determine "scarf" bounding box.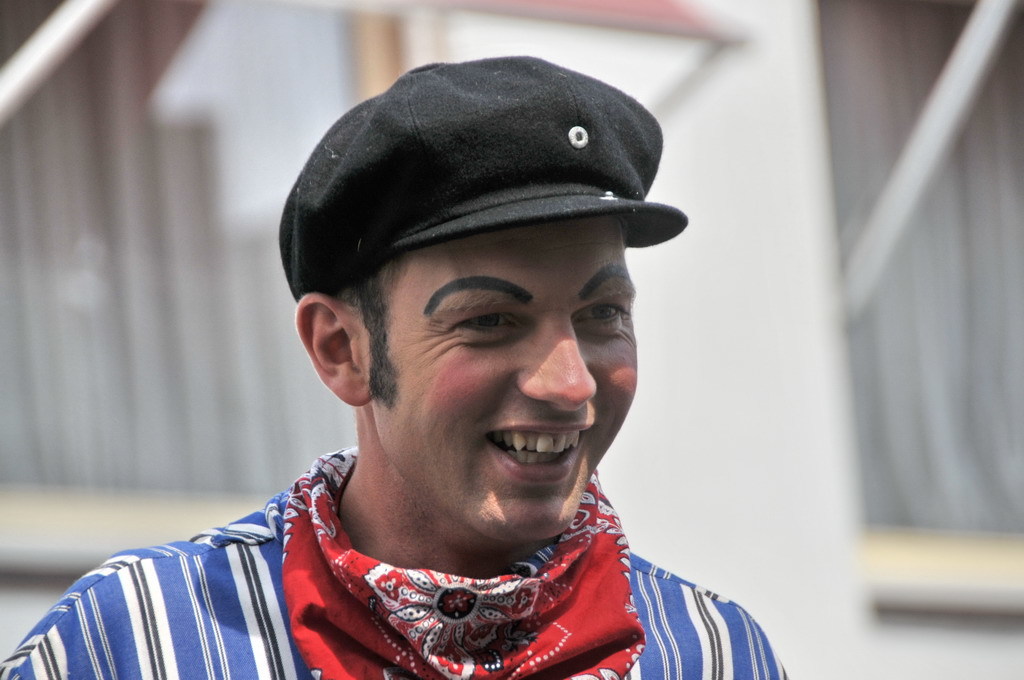
Determined: rect(280, 440, 650, 679).
